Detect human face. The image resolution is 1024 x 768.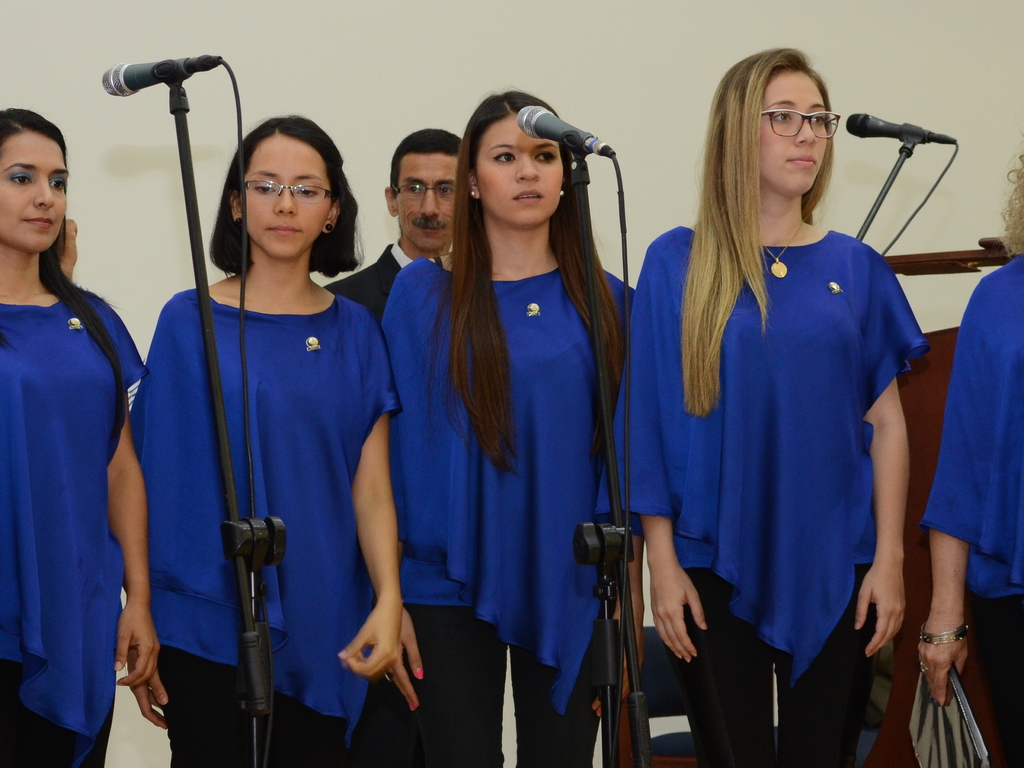
l=759, t=67, r=829, b=193.
